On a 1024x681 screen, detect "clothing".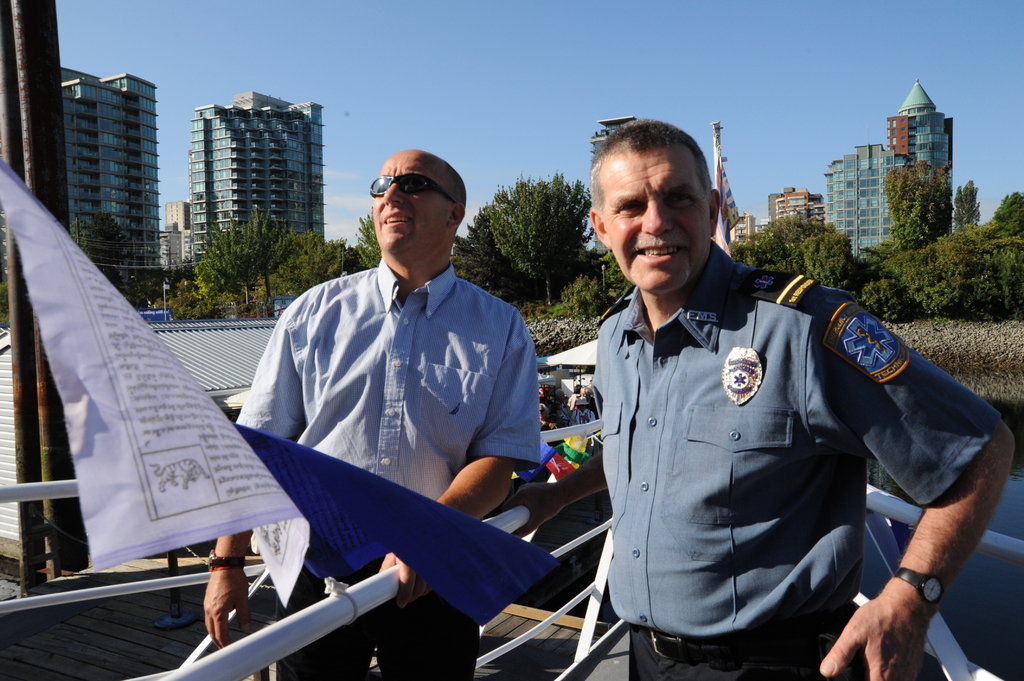
<bbox>230, 254, 539, 680</bbox>.
